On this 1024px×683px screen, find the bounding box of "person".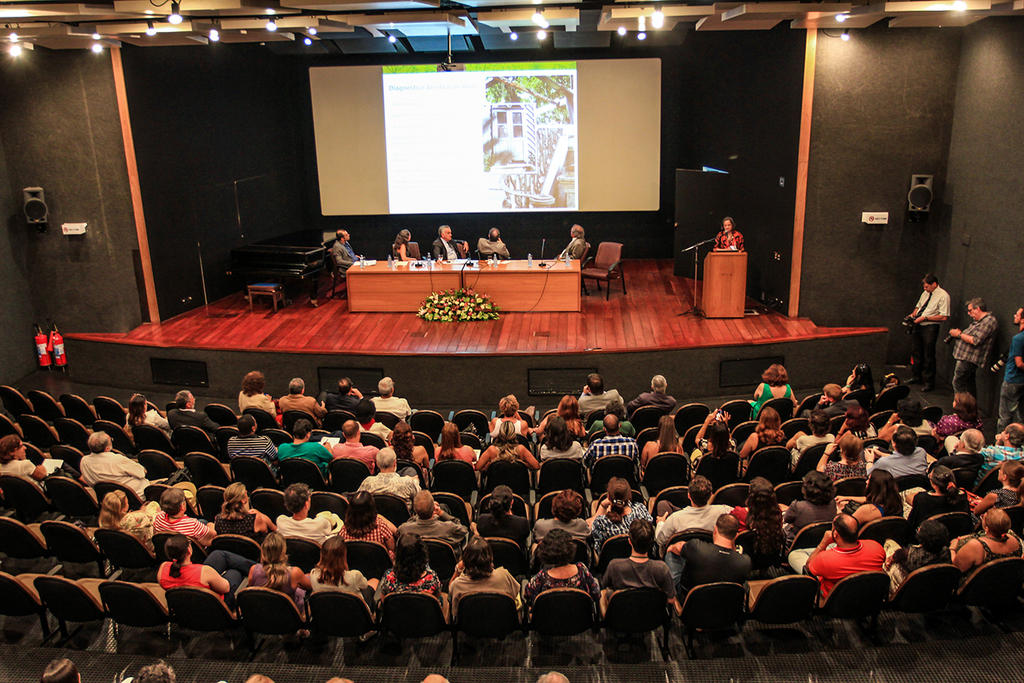
Bounding box: 959/457/1023/522.
